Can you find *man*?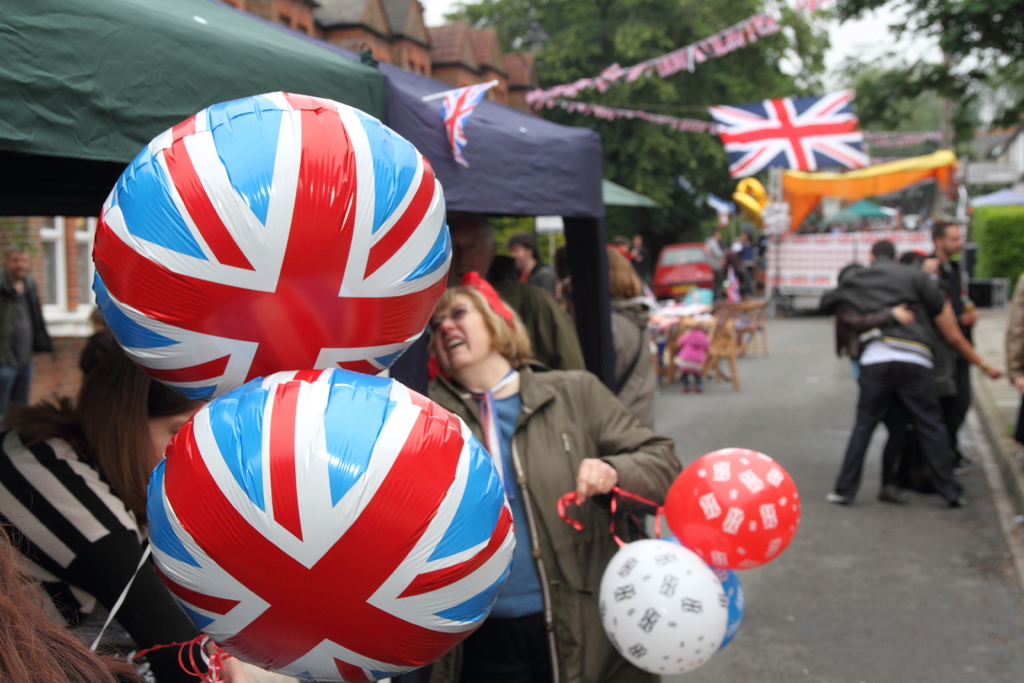
Yes, bounding box: <bbox>504, 231, 559, 299</bbox>.
